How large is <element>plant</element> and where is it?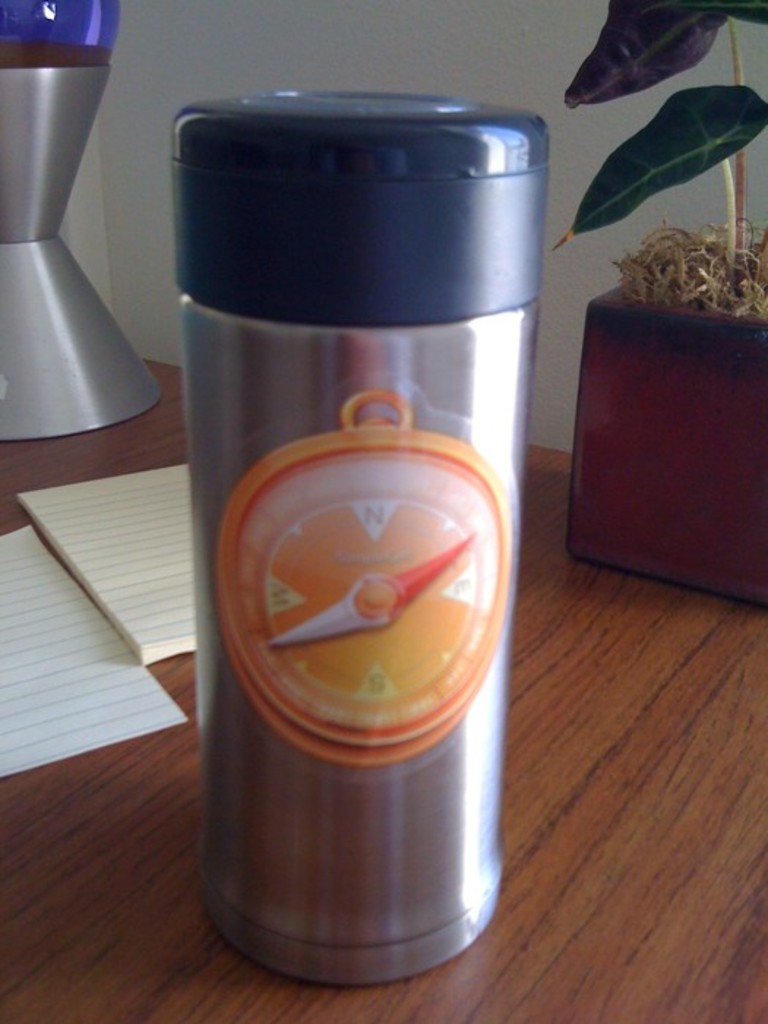
Bounding box: x1=560, y1=0, x2=767, y2=276.
